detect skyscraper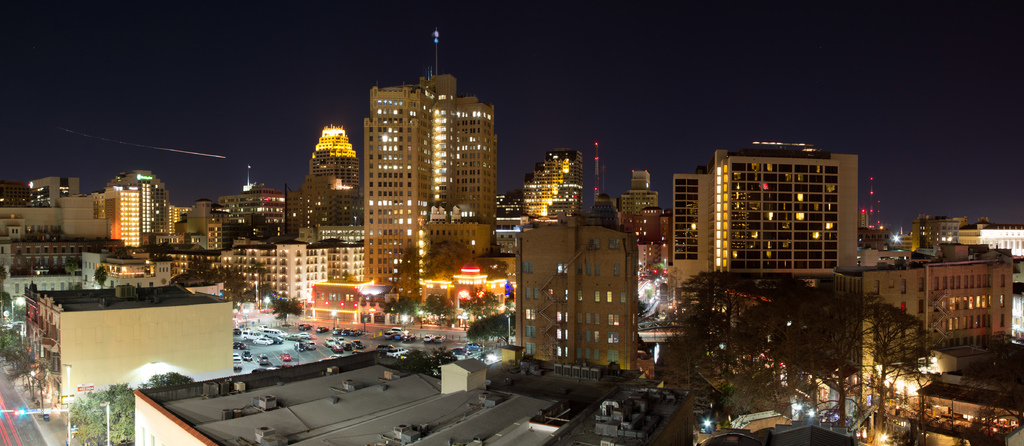
{"left": 362, "top": 73, "right": 500, "bottom": 290}
